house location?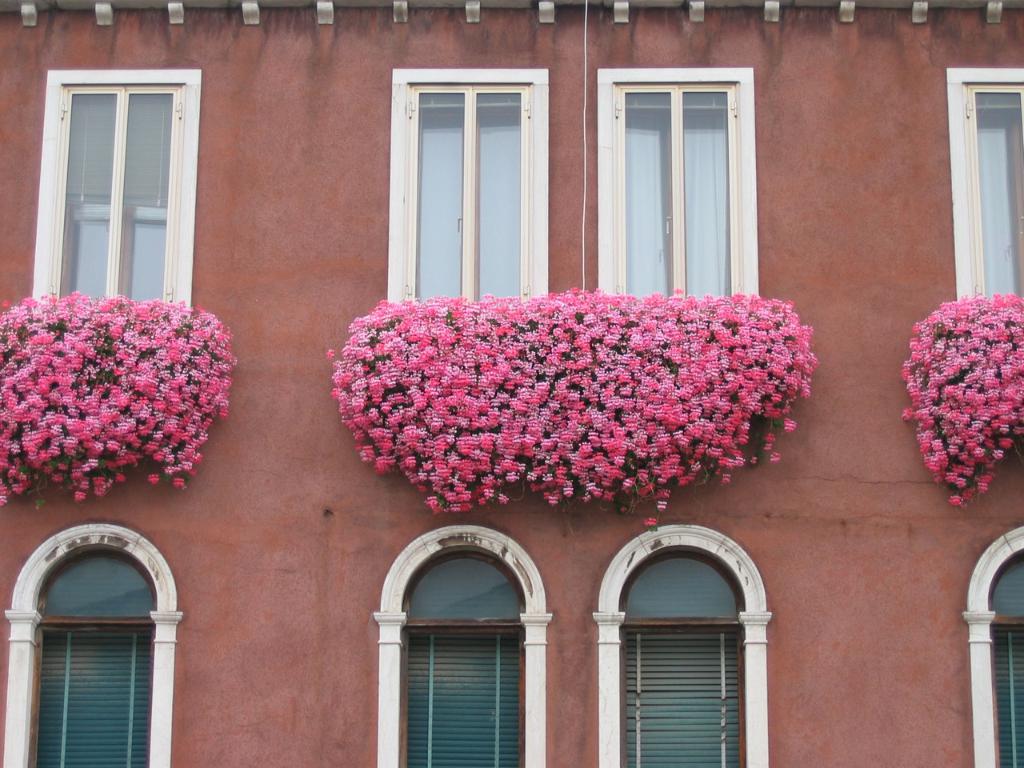
(0, 0, 1023, 767)
